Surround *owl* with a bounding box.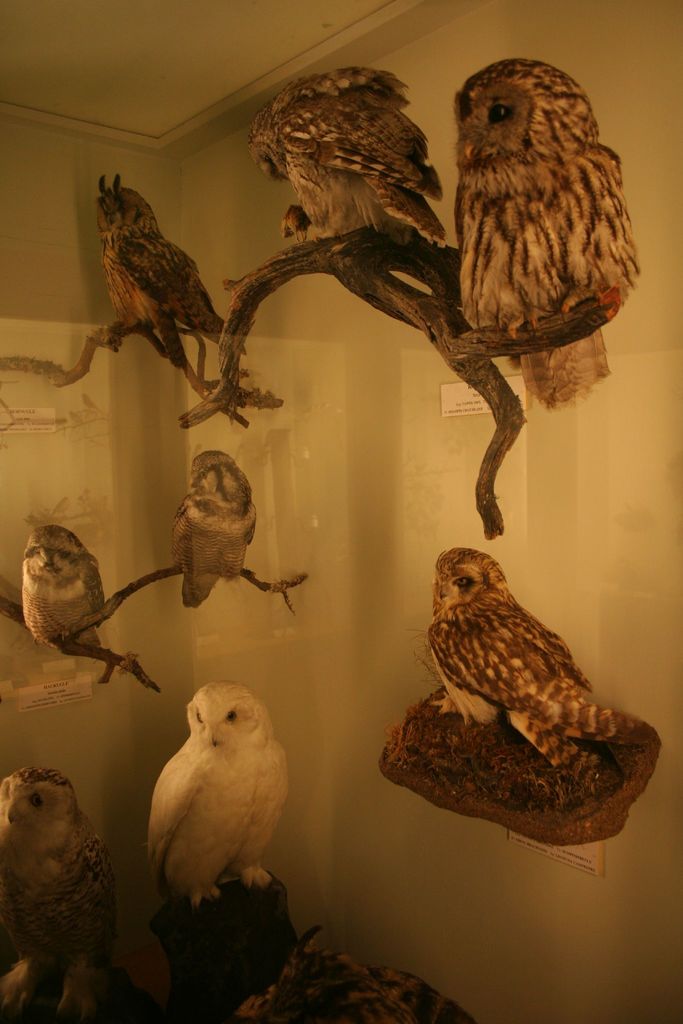
21/526/107/650.
